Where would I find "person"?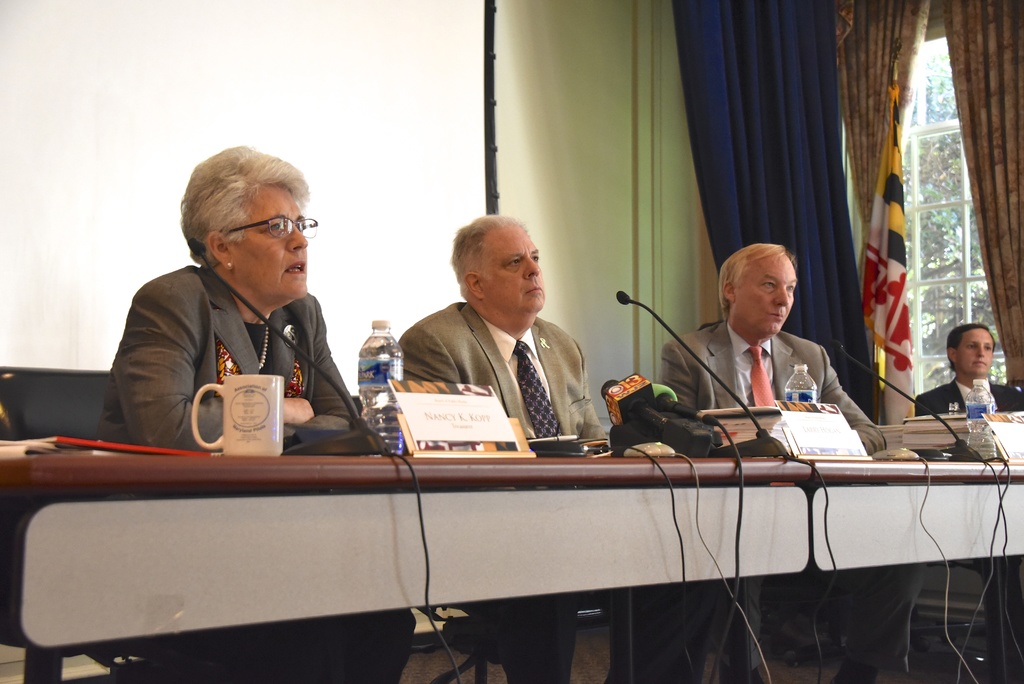
At bbox=[911, 323, 1023, 677].
